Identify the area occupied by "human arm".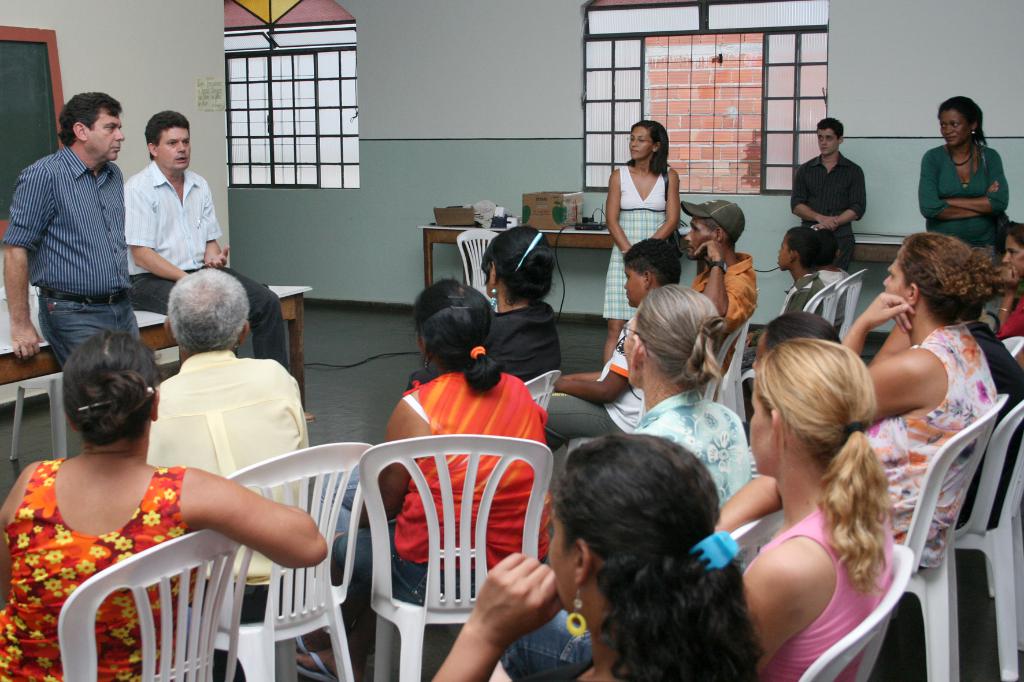
Area: (x1=916, y1=147, x2=1000, y2=220).
